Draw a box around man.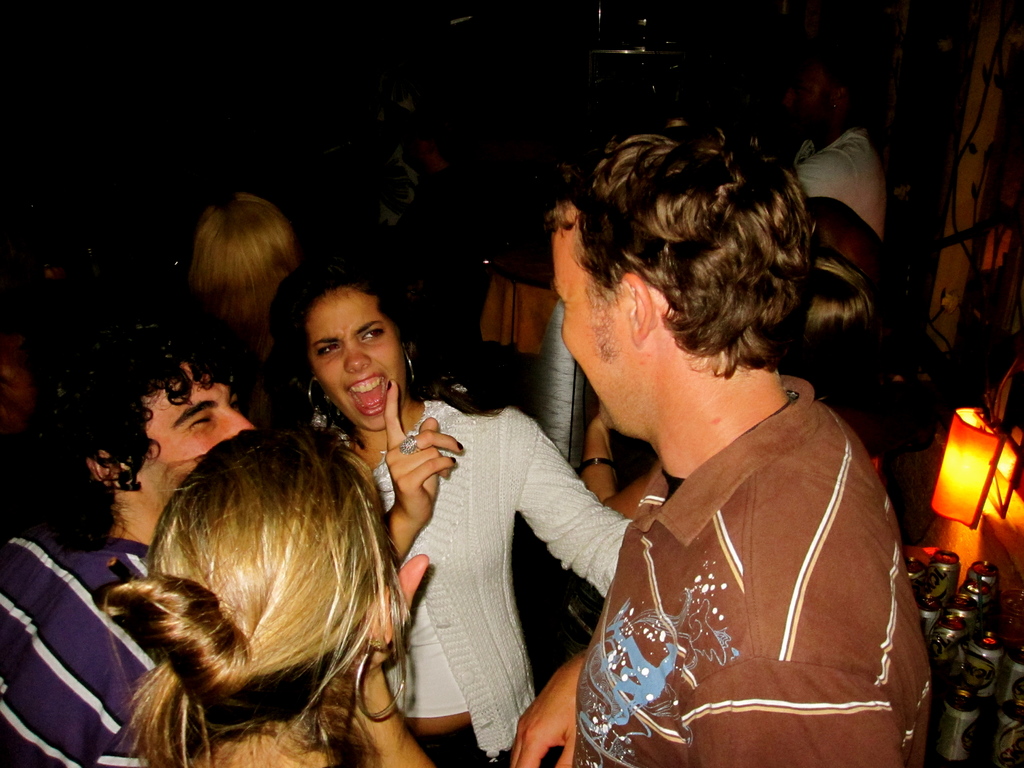
pyautogui.locateOnScreen(0, 316, 260, 765).
